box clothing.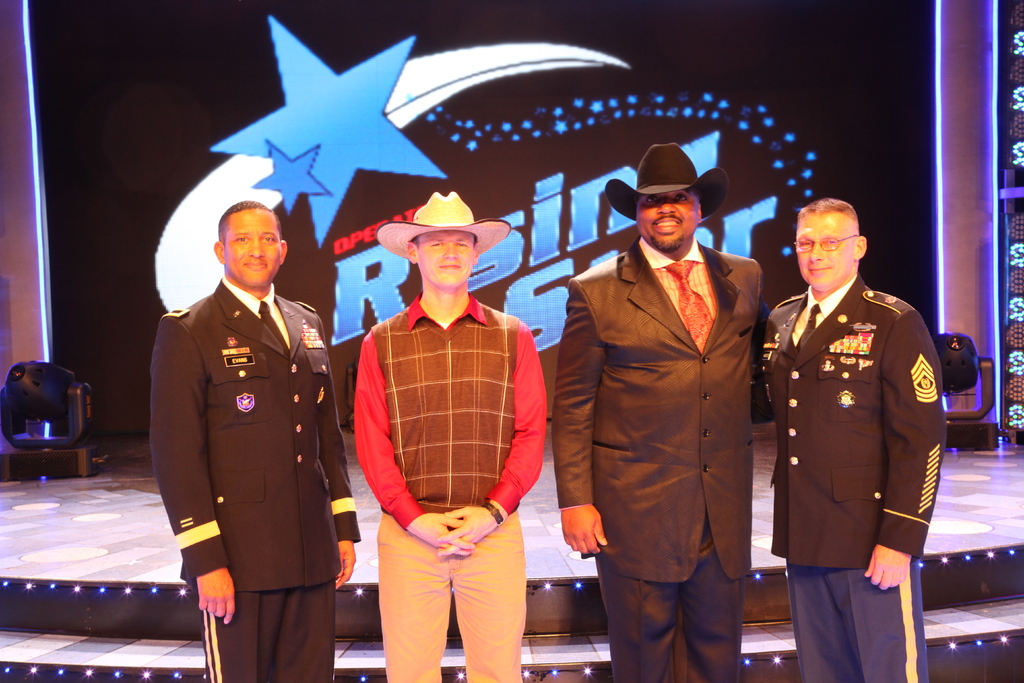
[x1=150, y1=272, x2=362, y2=682].
